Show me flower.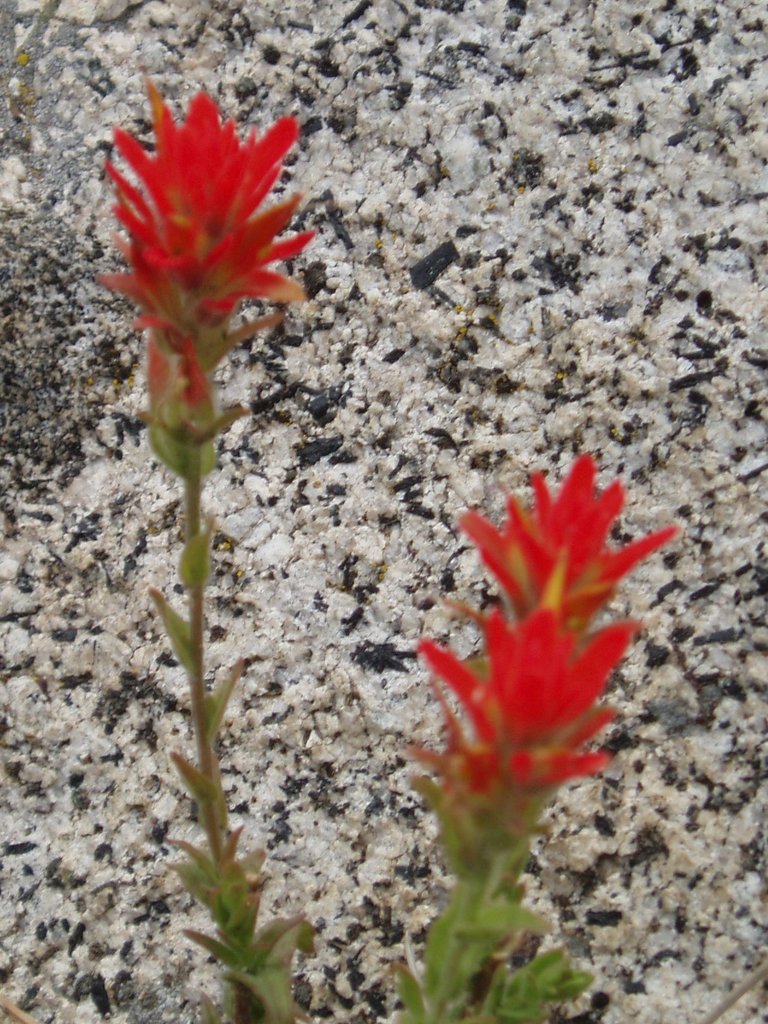
flower is here: <bbox>412, 451, 676, 815</bbox>.
